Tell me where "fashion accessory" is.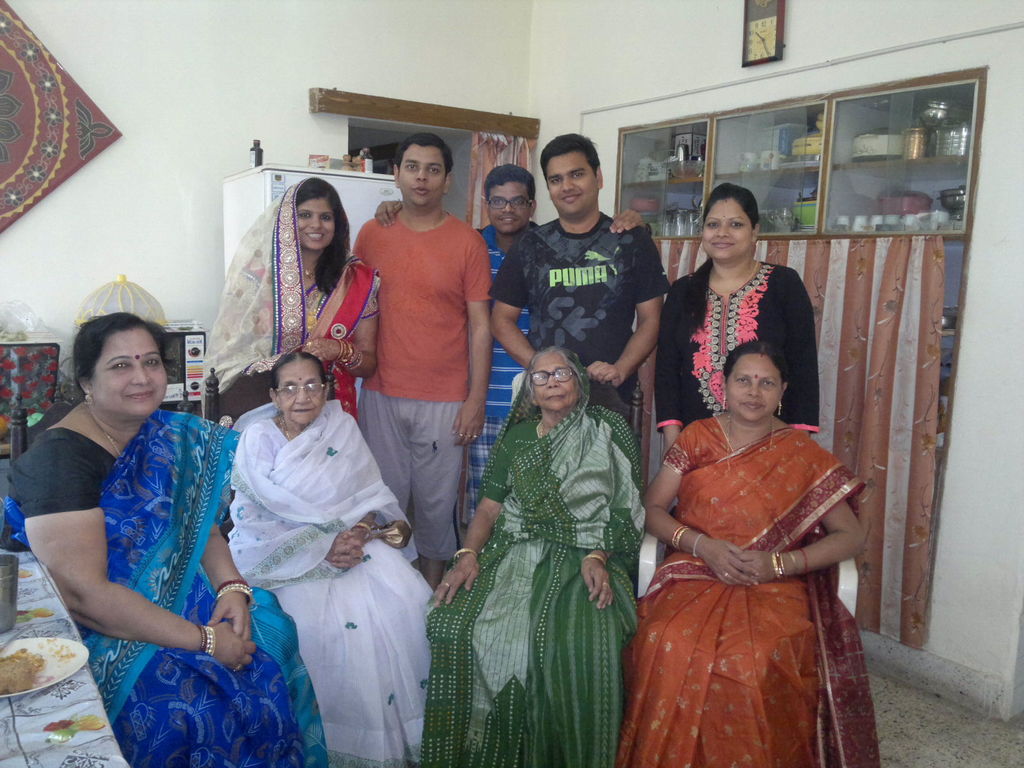
"fashion accessory" is at pyautogui.locateOnScreen(307, 338, 314, 348).
